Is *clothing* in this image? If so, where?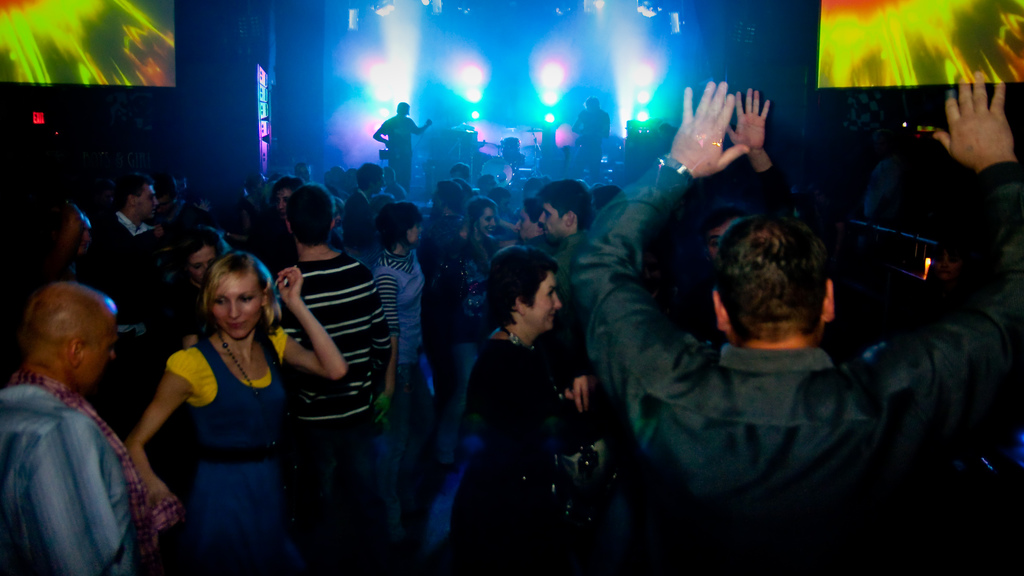
Yes, at 9/327/151/570.
